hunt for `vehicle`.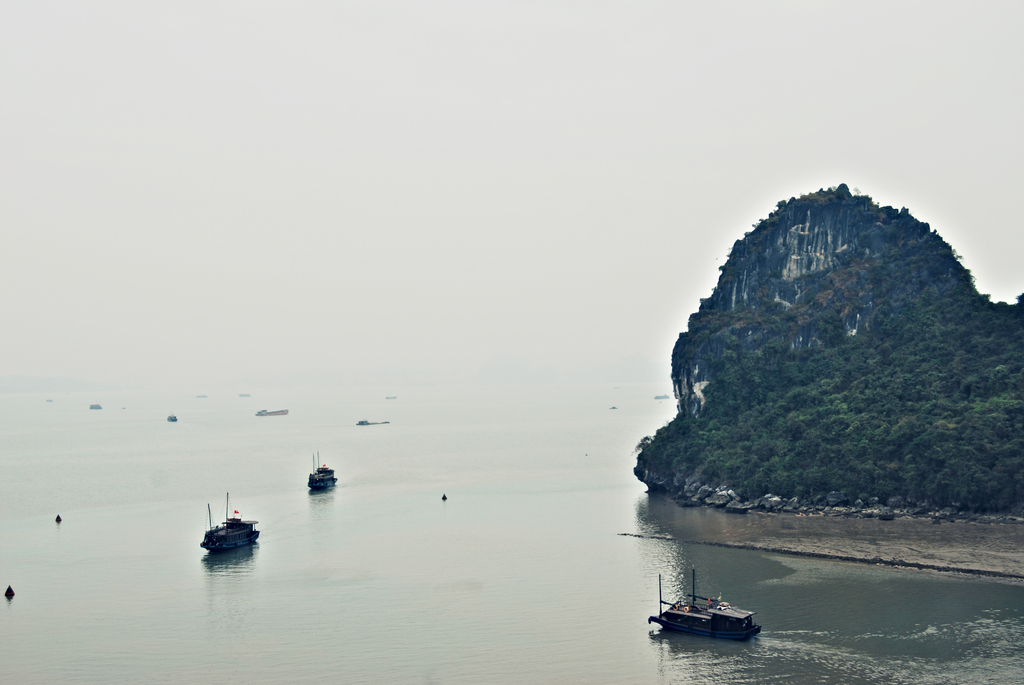
Hunted down at (187,510,262,570).
